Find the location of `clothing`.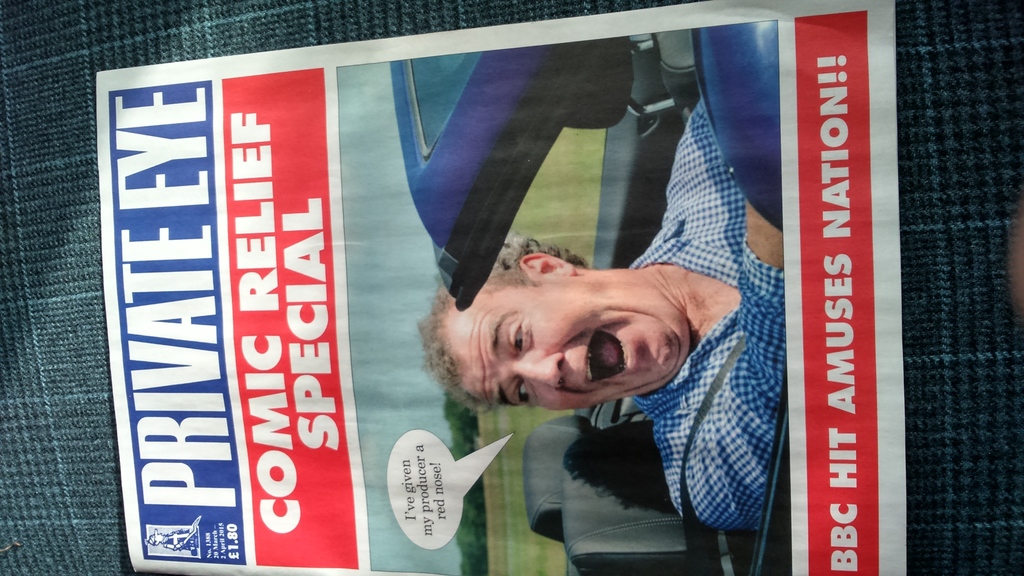
Location: (x1=630, y1=94, x2=784, y2=532).
